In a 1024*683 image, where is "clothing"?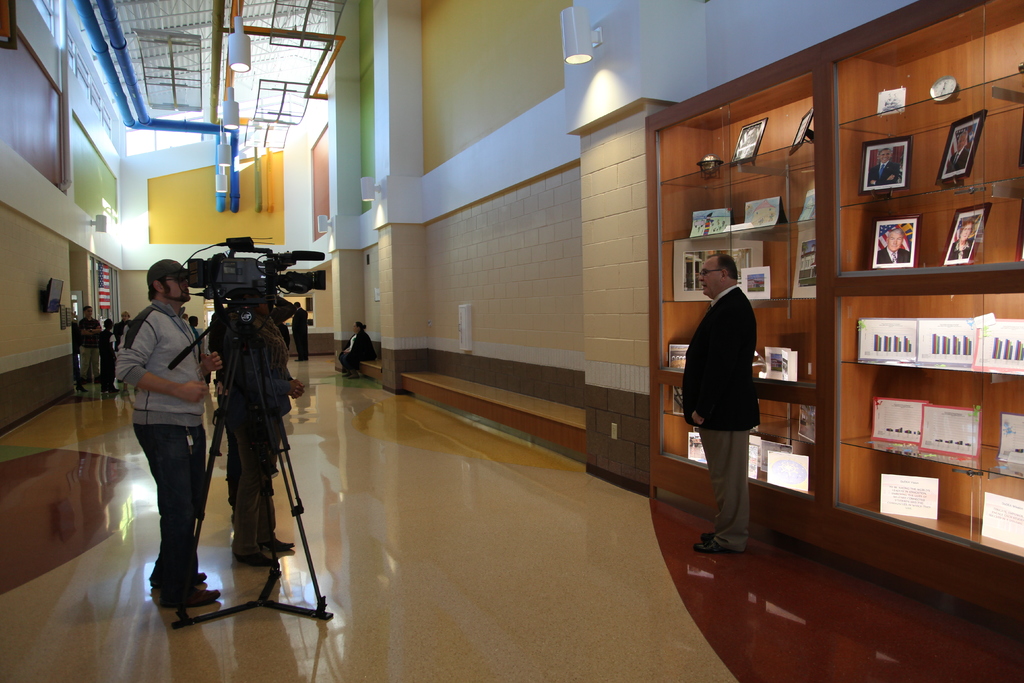
{"x1": 292, "y1": 304, "x2": 309, "y2": 362}.
